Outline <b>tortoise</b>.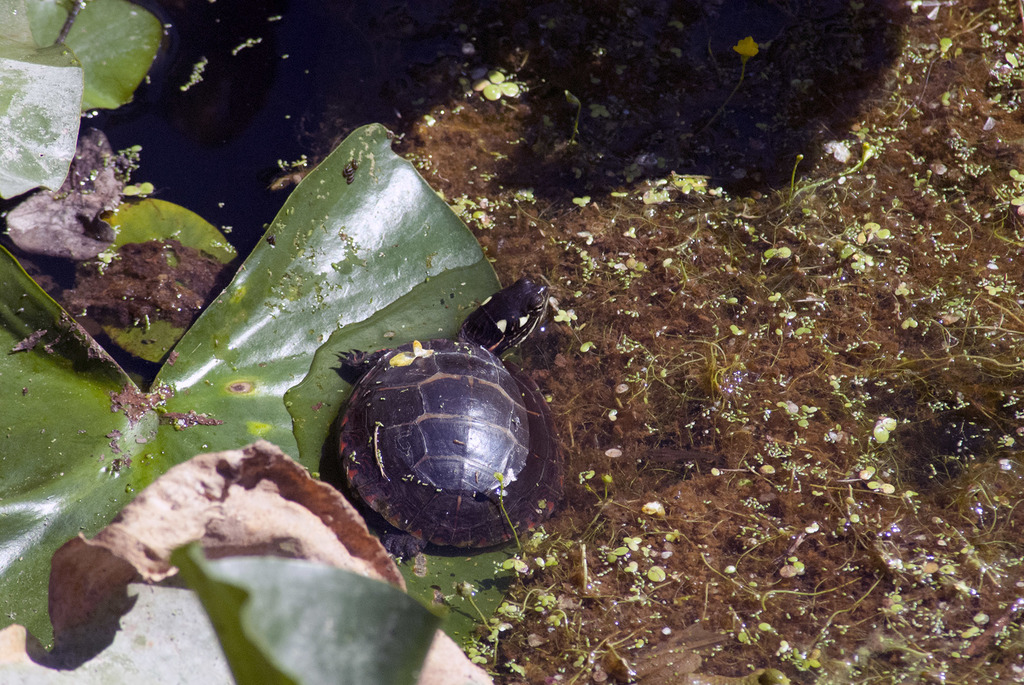
Outline: select_region(335, 267, 568, 564).
